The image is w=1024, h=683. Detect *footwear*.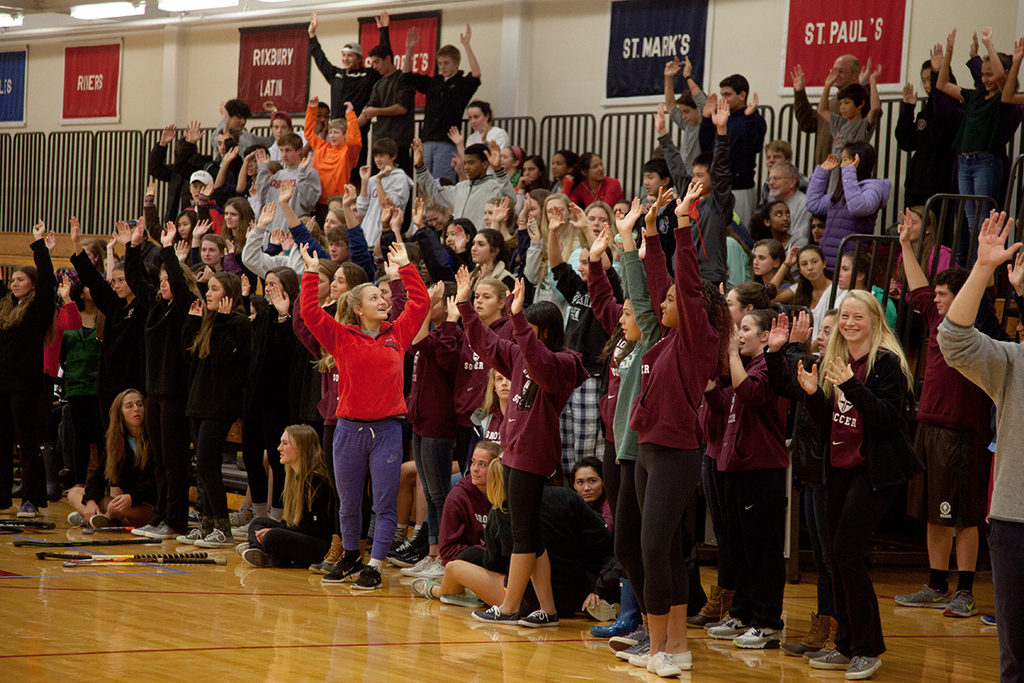
Detection: bbox=(470, 601, 518, 626).
